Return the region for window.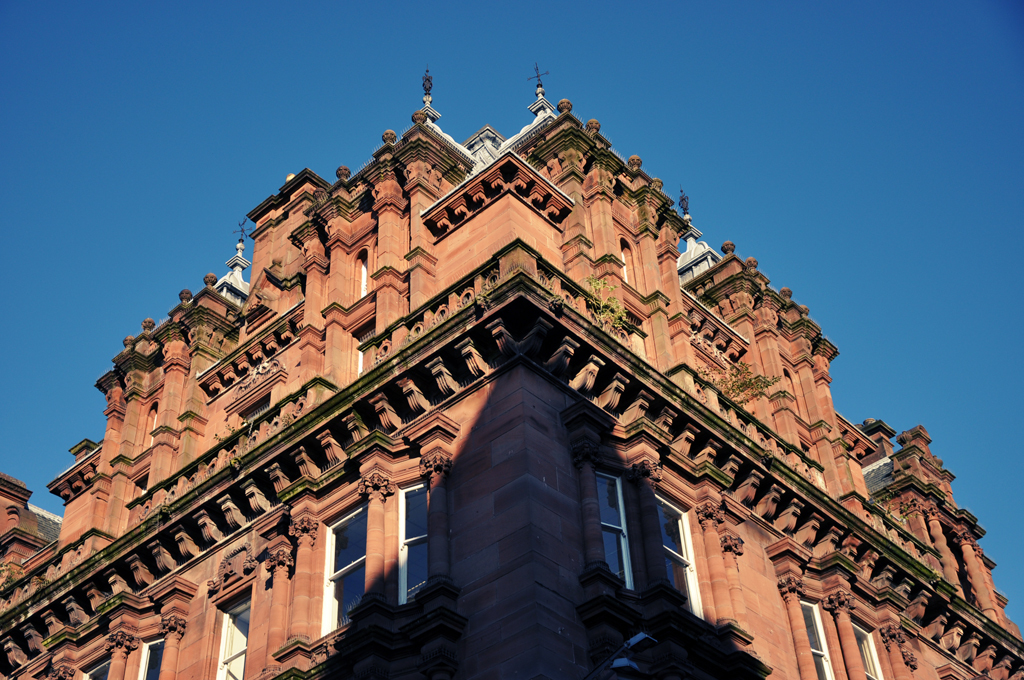
BBox(214, 587, 249, 679).
